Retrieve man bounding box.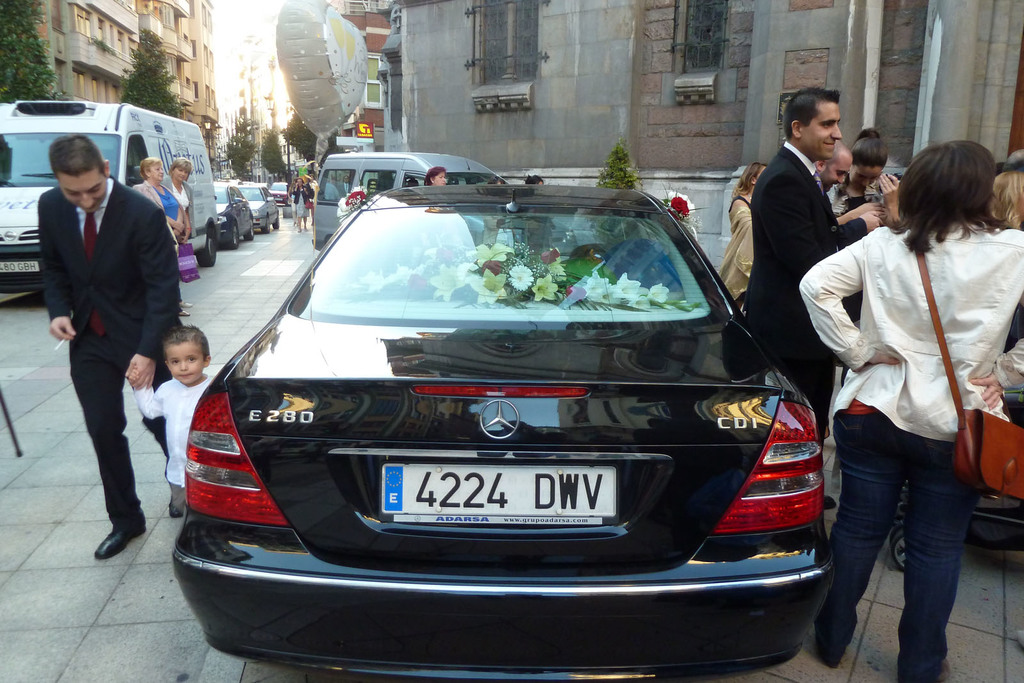
Bounding box: (742, 86, 840, 508).
